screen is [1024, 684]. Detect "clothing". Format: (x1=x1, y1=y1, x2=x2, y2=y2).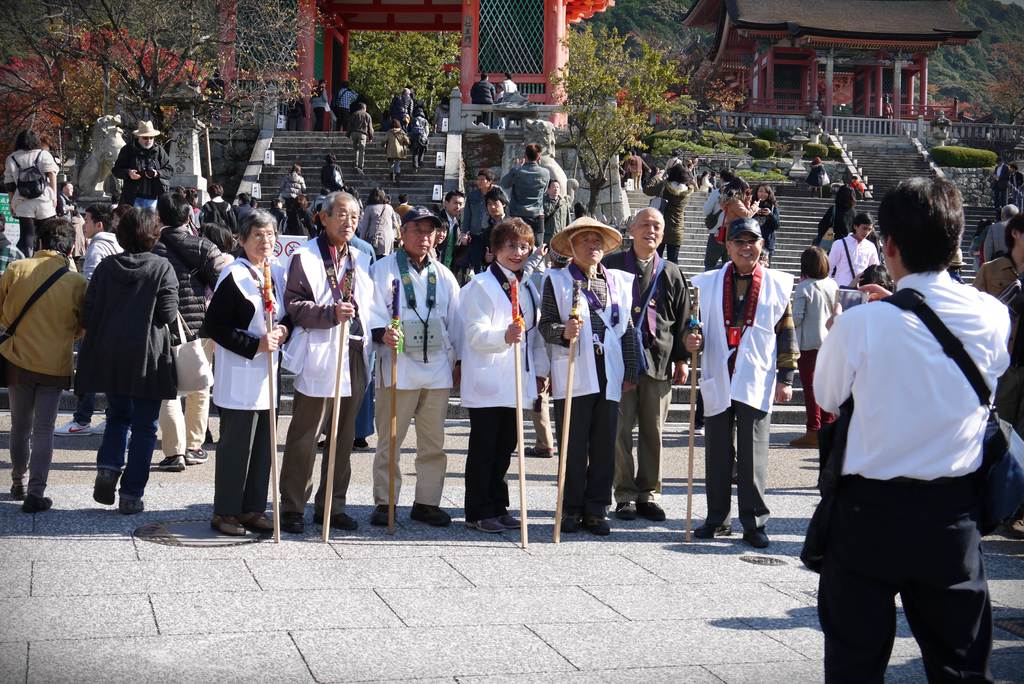
(x1=494, y1=162, x2=543, y2=247).
